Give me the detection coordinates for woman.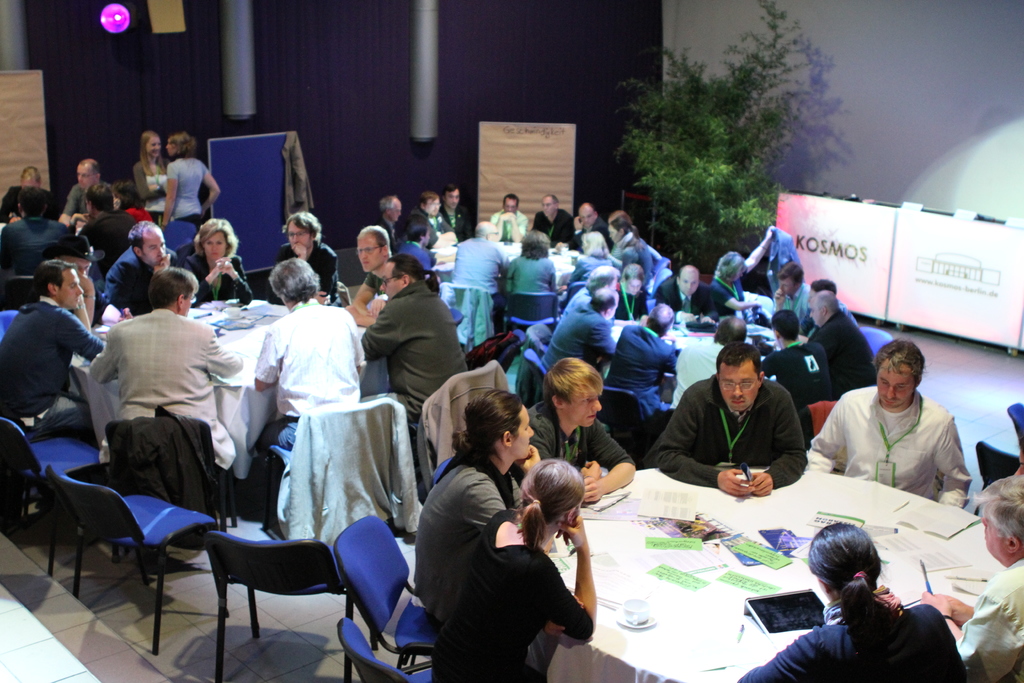
bbox=[111, 185, 151, 220].
